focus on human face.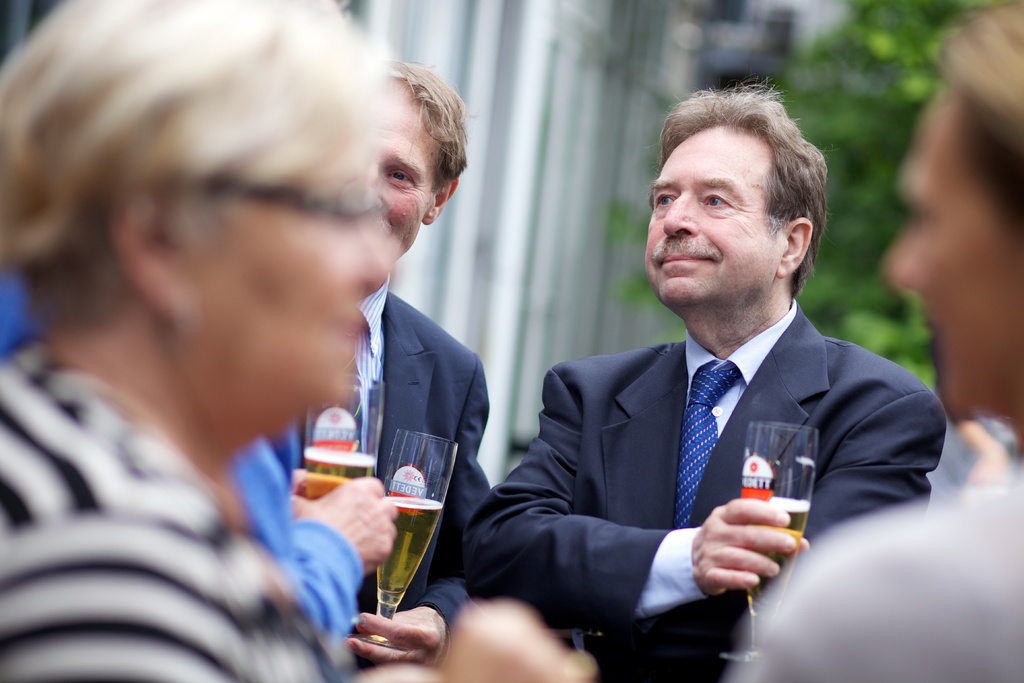
Focused at box=[379, 88, 434, 265].
